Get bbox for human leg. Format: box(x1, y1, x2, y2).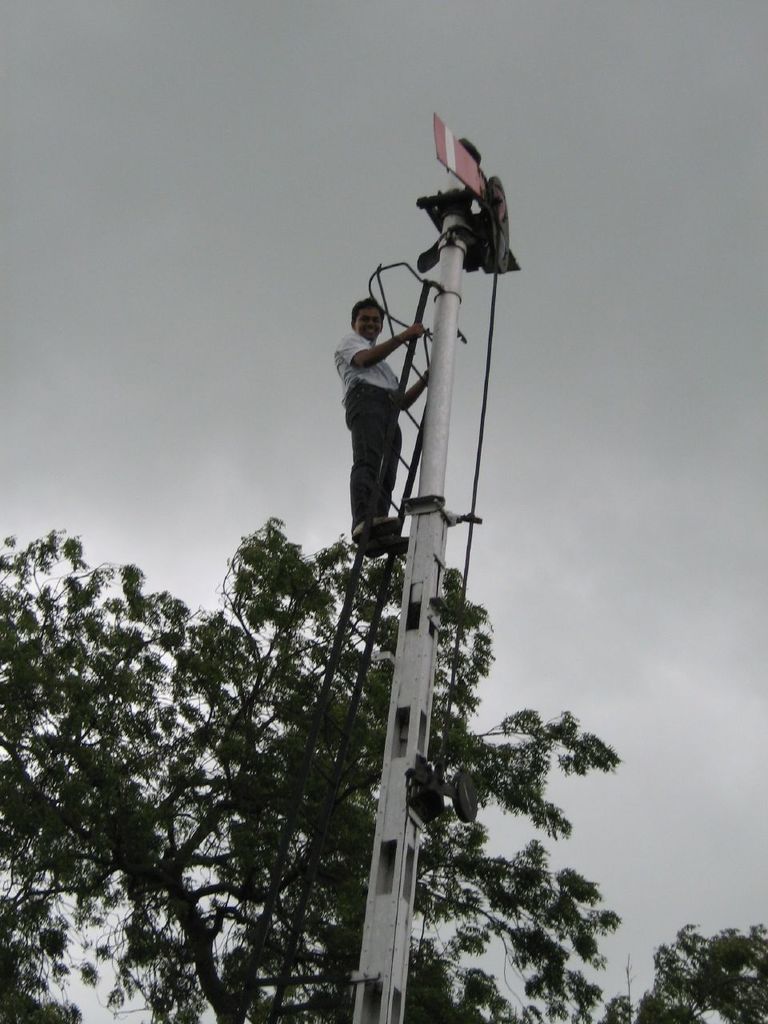
box(338, 374, 412, 542).
